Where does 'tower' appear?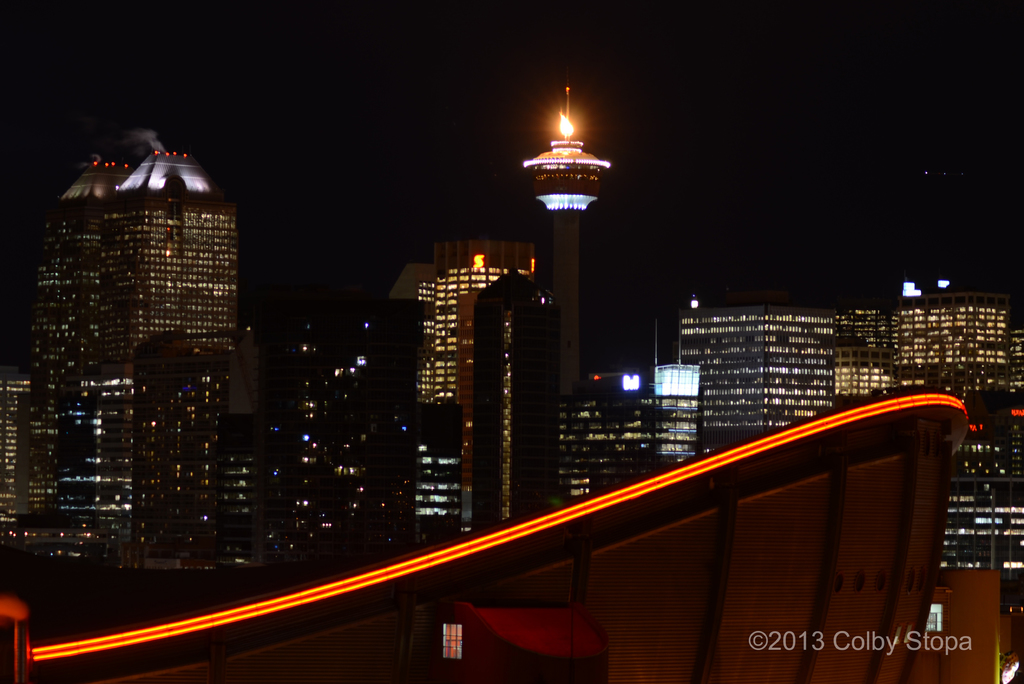
Appears at x1=472 y1=269 x2=563 y2=530.
